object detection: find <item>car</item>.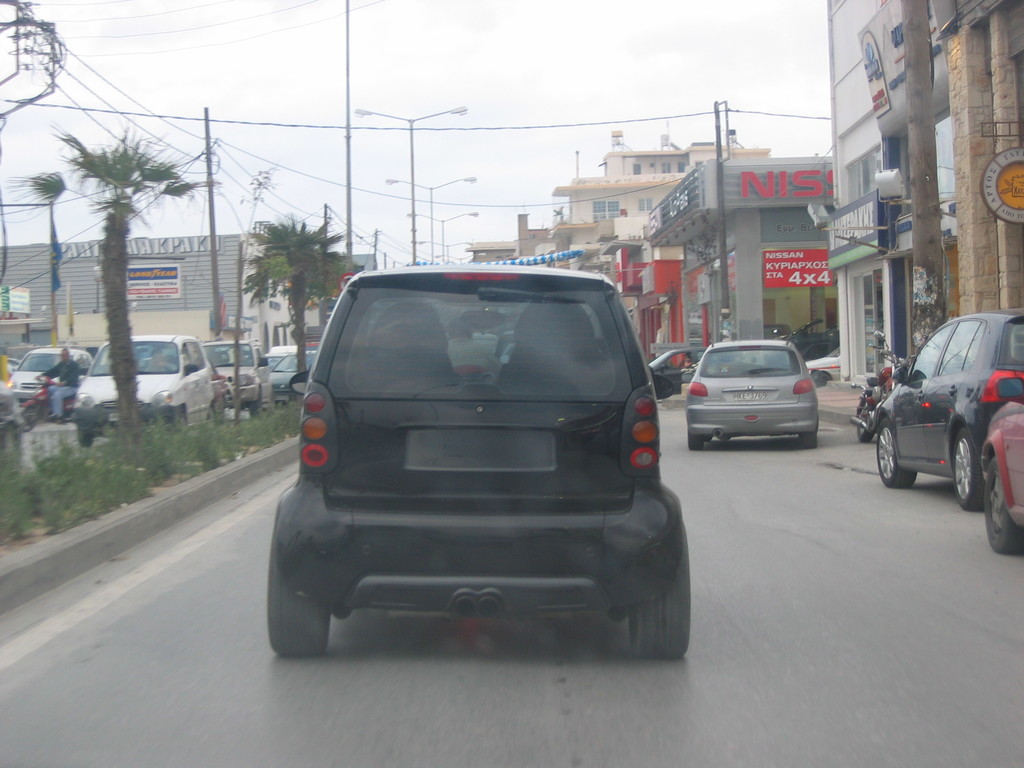
[974,379,1023,556].
